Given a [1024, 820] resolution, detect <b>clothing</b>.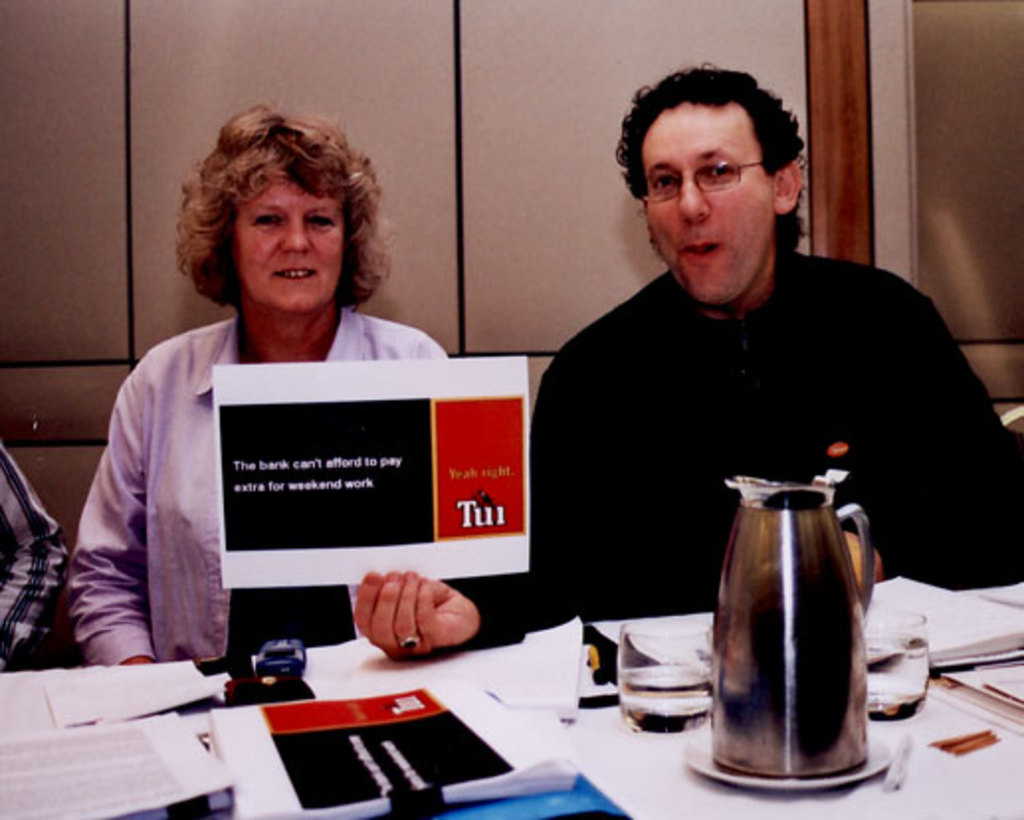
bbox=[469, 238, 1022, 636].
